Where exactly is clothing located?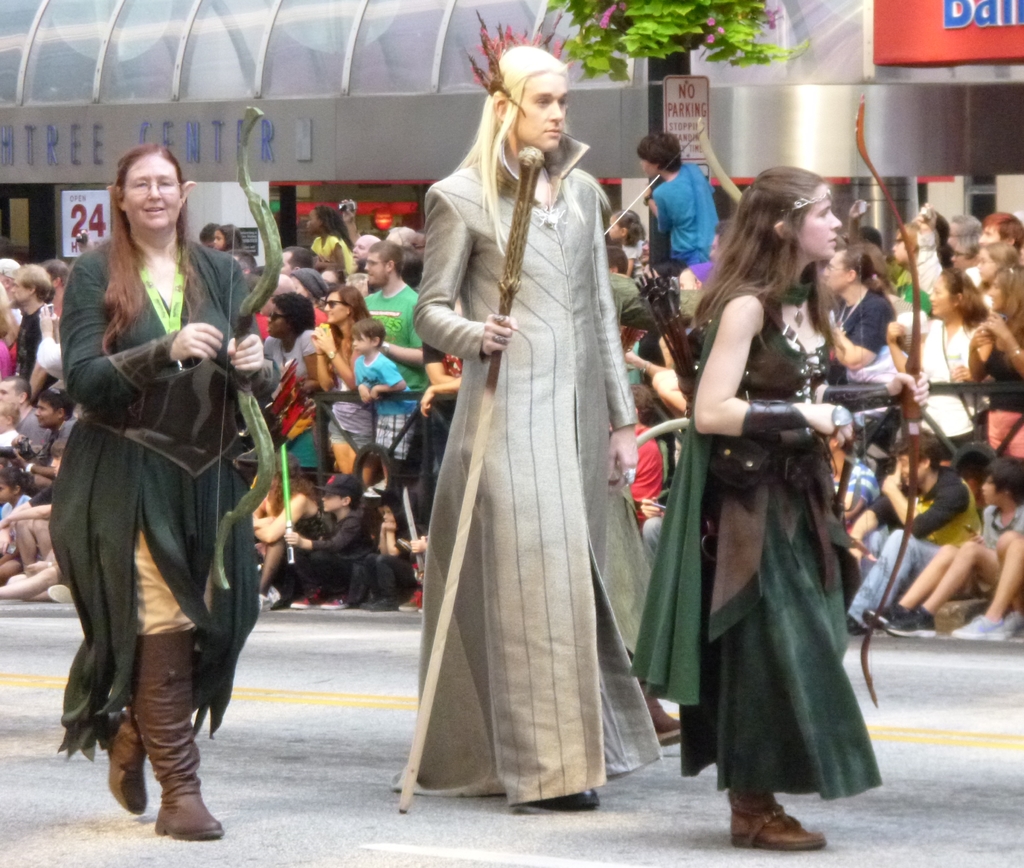
Its bounding box is pyautogui.locateOnScreen(402, 65, 672, 857).
